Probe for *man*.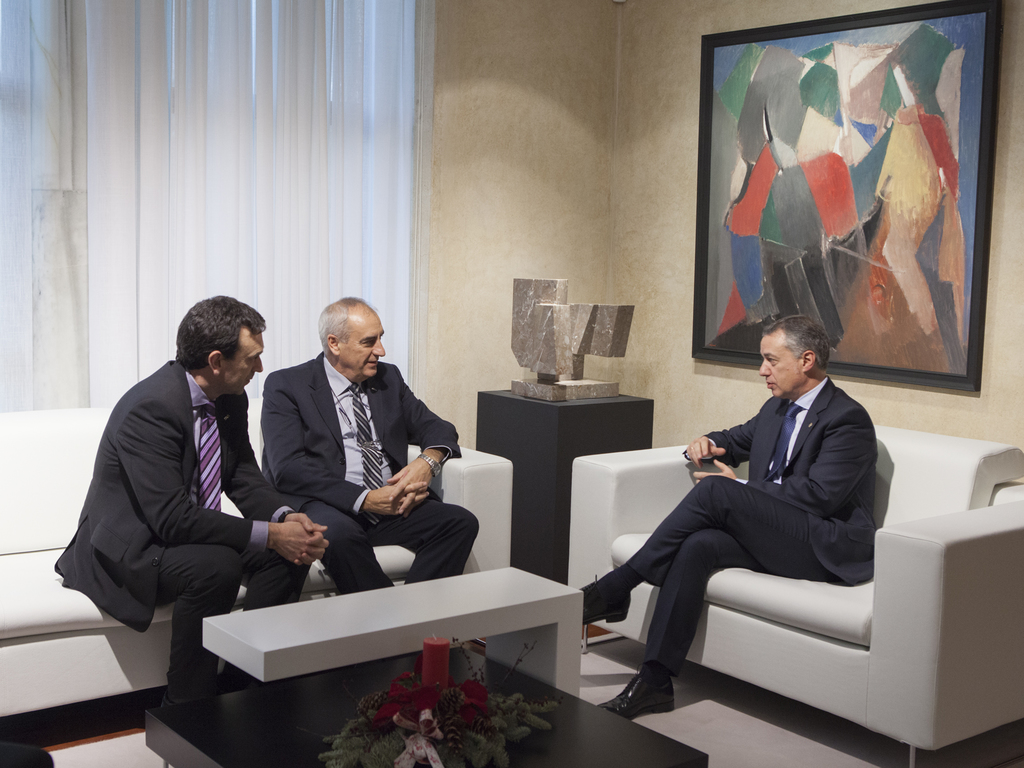
Probe result: [x1=252, y1=289, x2=486, y2=597].
